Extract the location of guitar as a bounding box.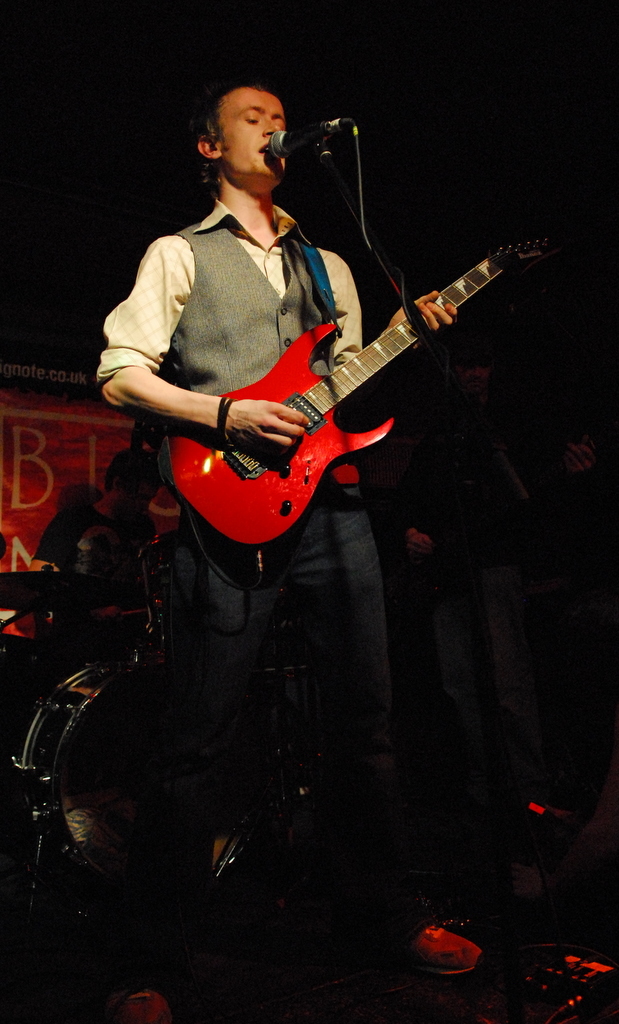
bbox=[141, 231, 538, 558].
